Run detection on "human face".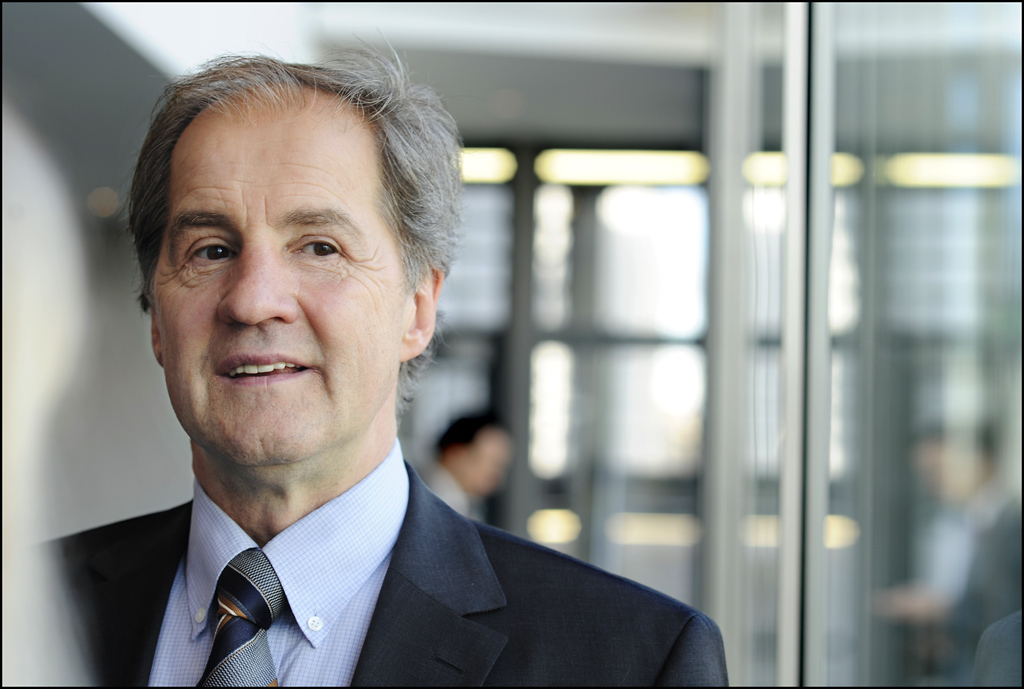
Result: detection(461, 427, 505, 496).
